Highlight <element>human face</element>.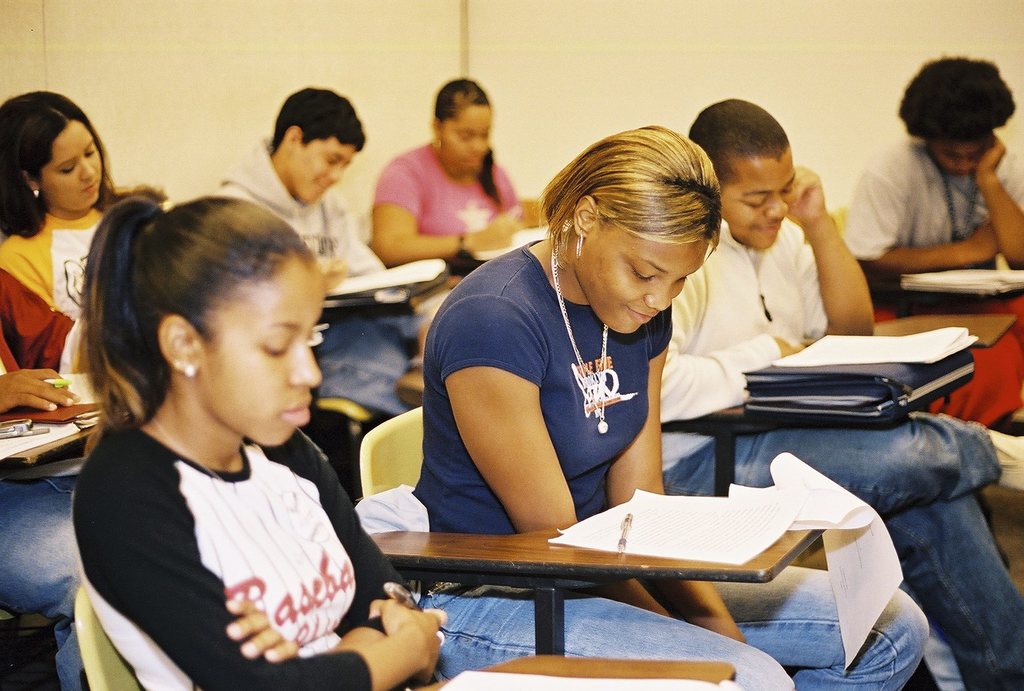
Highlighted region: (585,241,703,333).
